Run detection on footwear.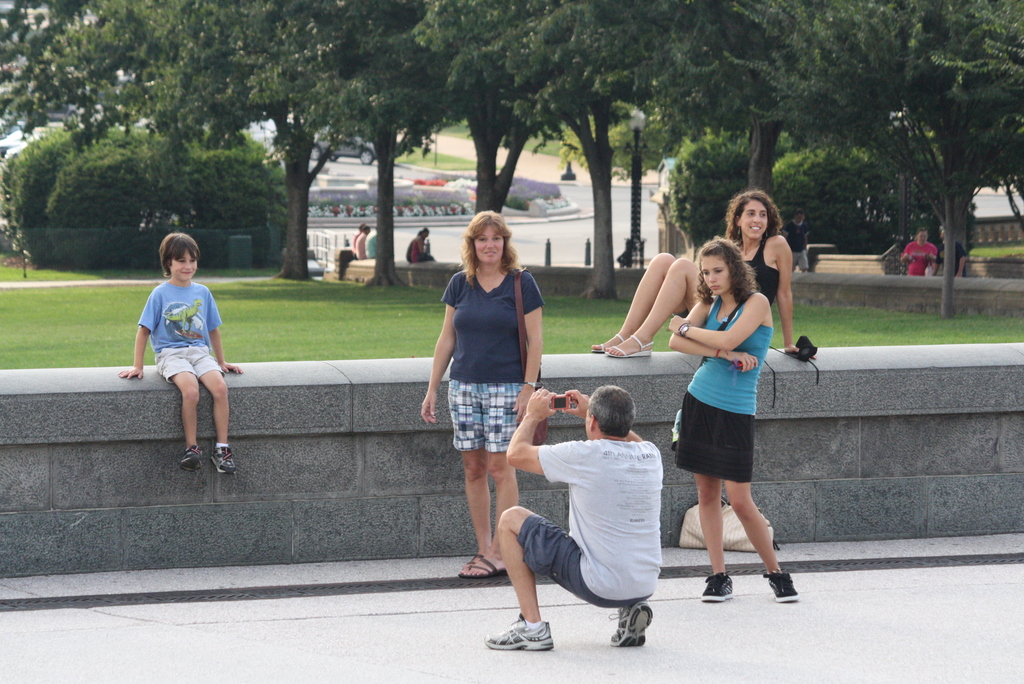
Result: Rect(483, 612, 554, 655).
